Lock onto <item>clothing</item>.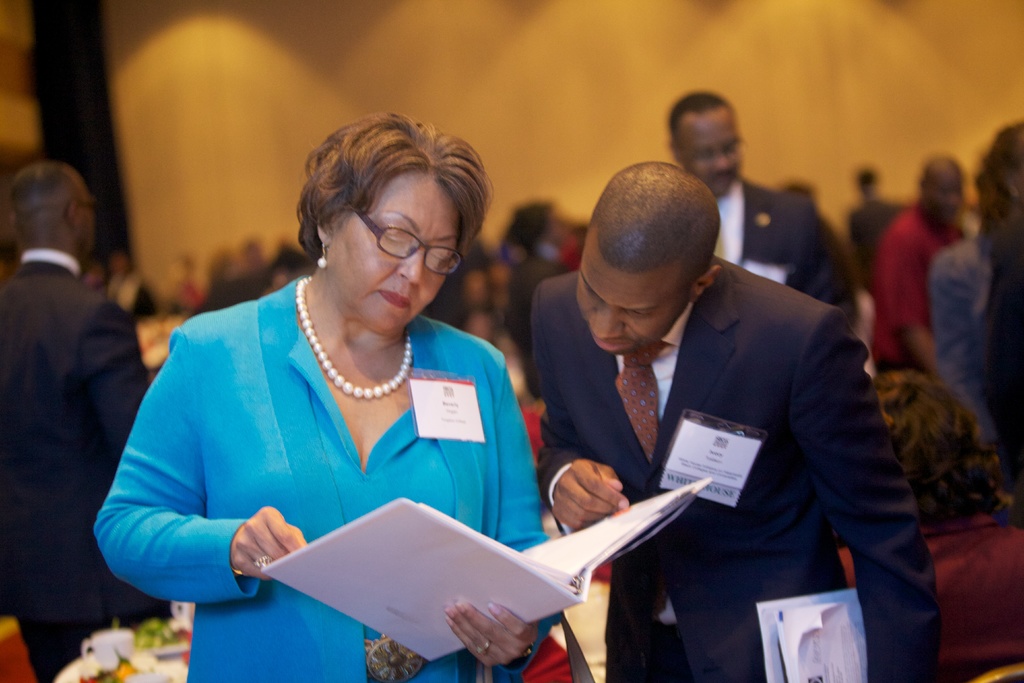
Locked: rect(705, 172, 840, 313).
